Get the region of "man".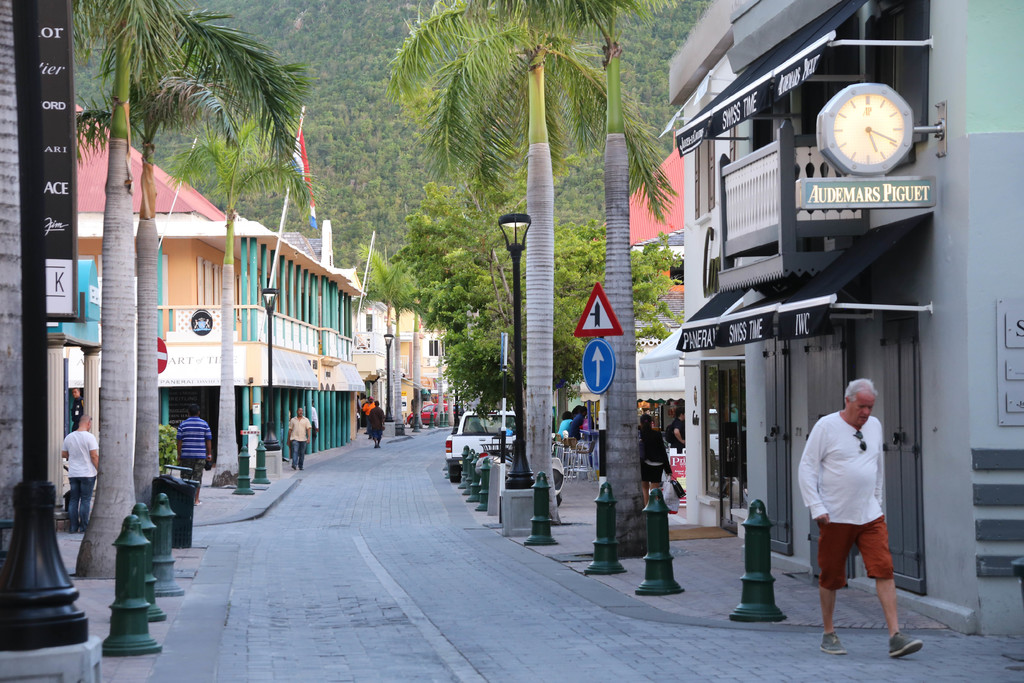
bbox(178, 406, 210, 498).
